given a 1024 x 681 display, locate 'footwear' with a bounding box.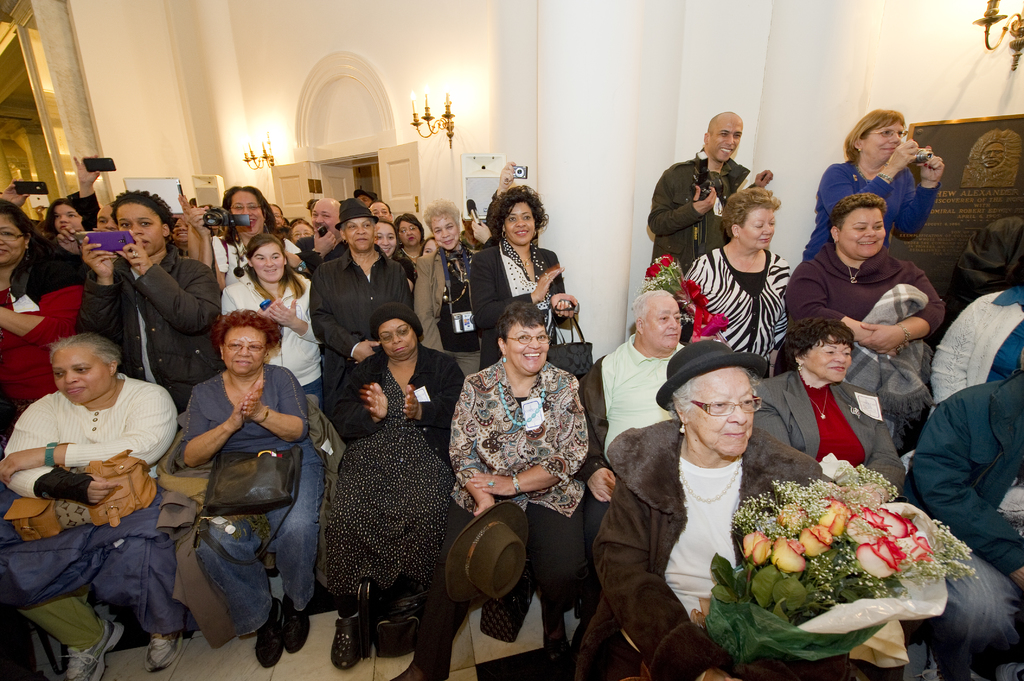
Located: [539,607,573,665].
